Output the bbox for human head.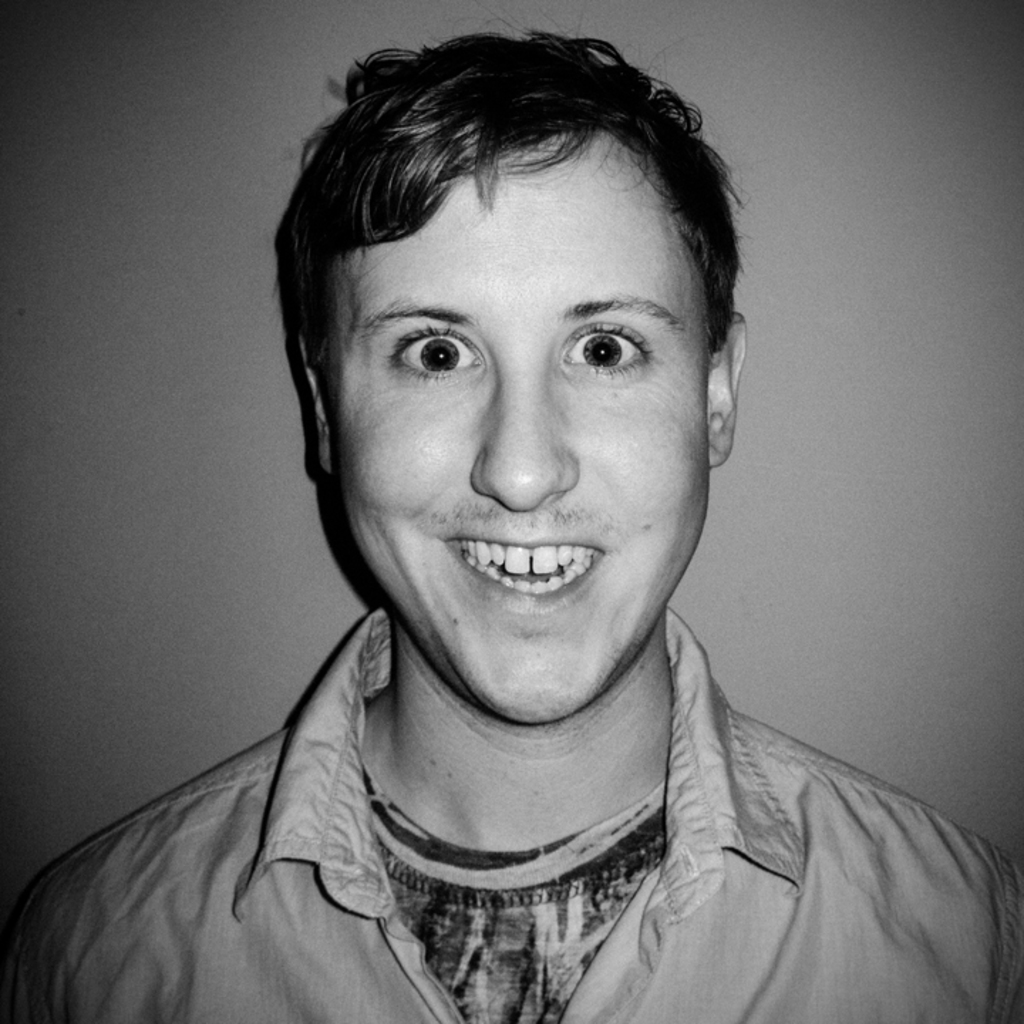
x1=274 y1=24 x2=750 y2=725.
